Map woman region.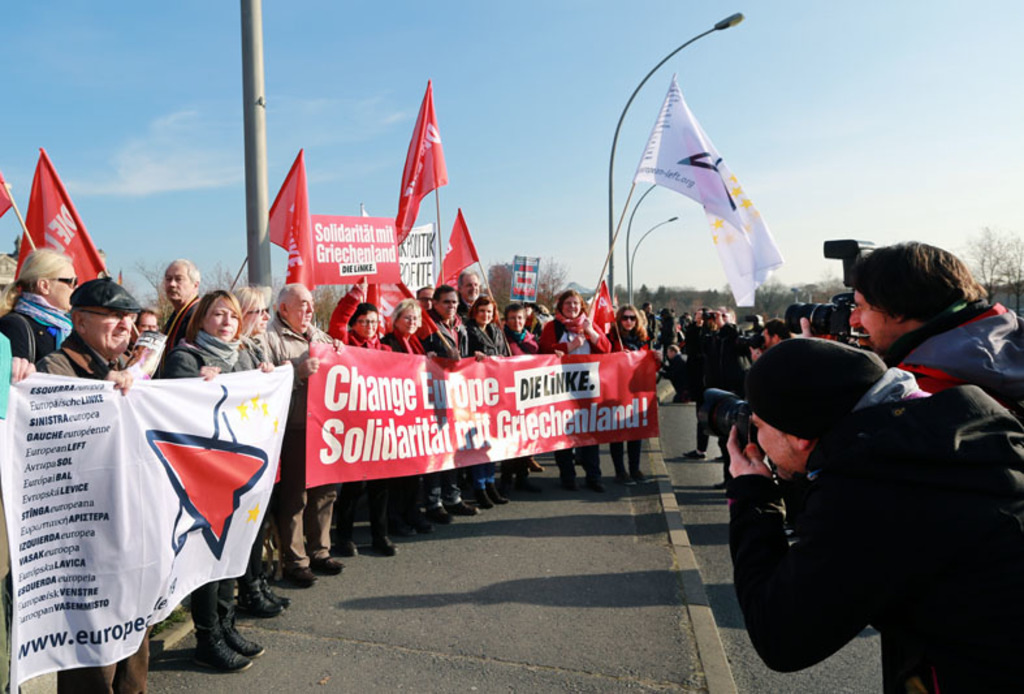
Mapped to pyautogui.locateOnScreen(163, 292, 267, 672).
